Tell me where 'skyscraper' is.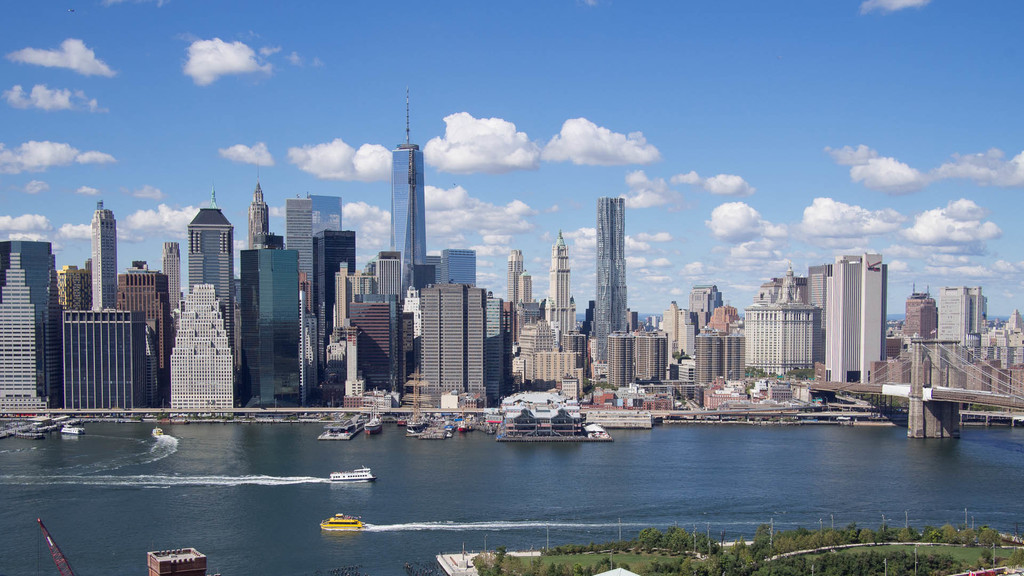
'skyscraper' is at box(237, 183, 275, 266).
